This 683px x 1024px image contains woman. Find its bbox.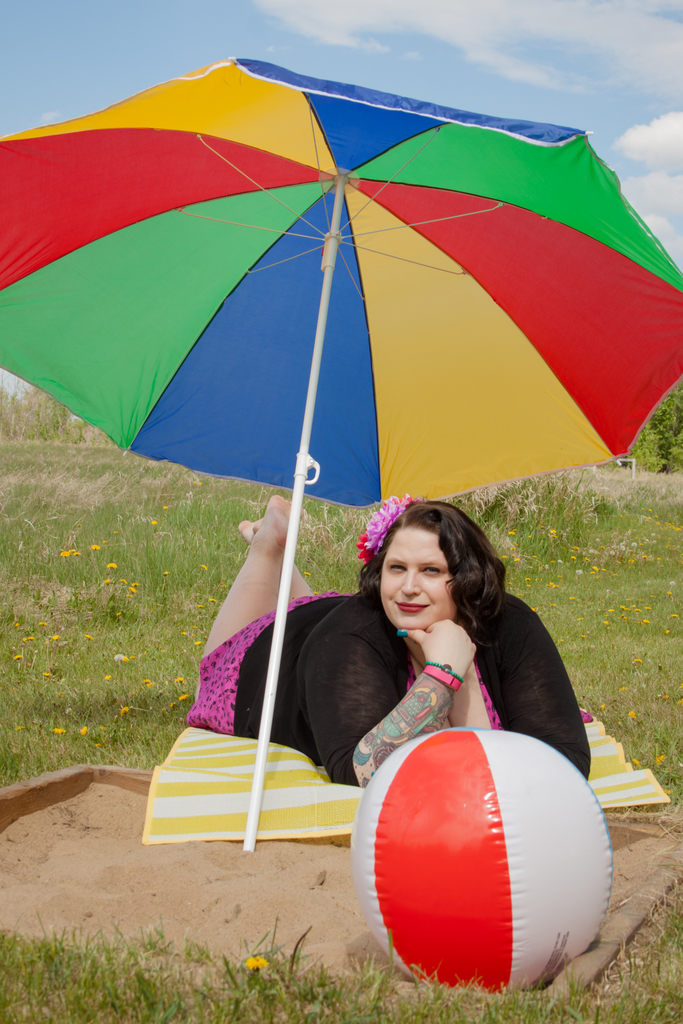
204, 509, 586, 861.
